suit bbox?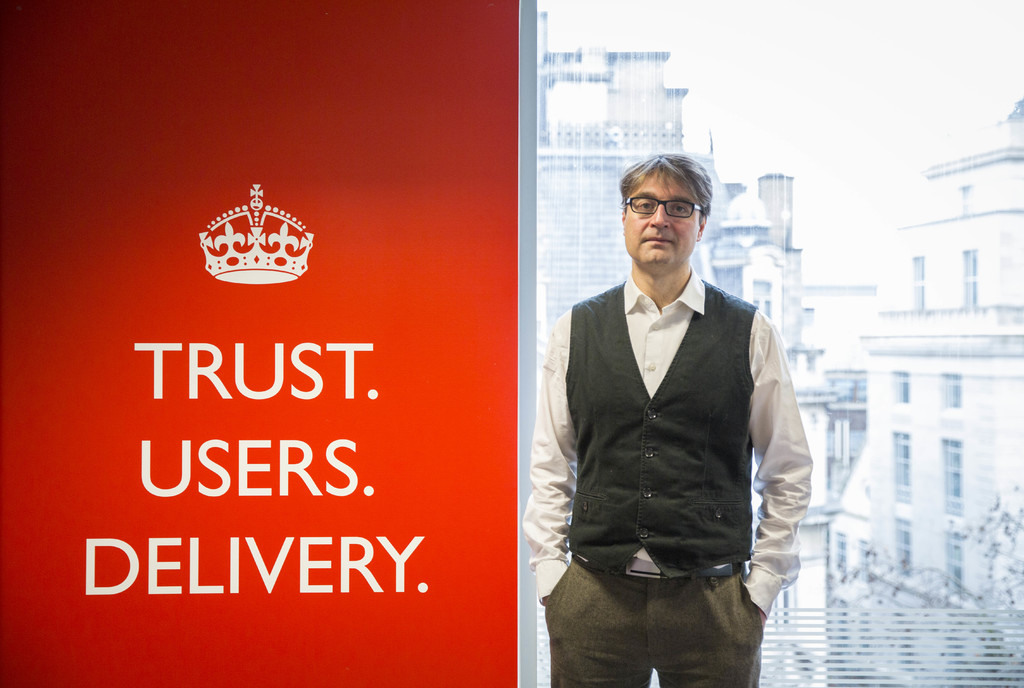
region(548, 201, 753, 613)
